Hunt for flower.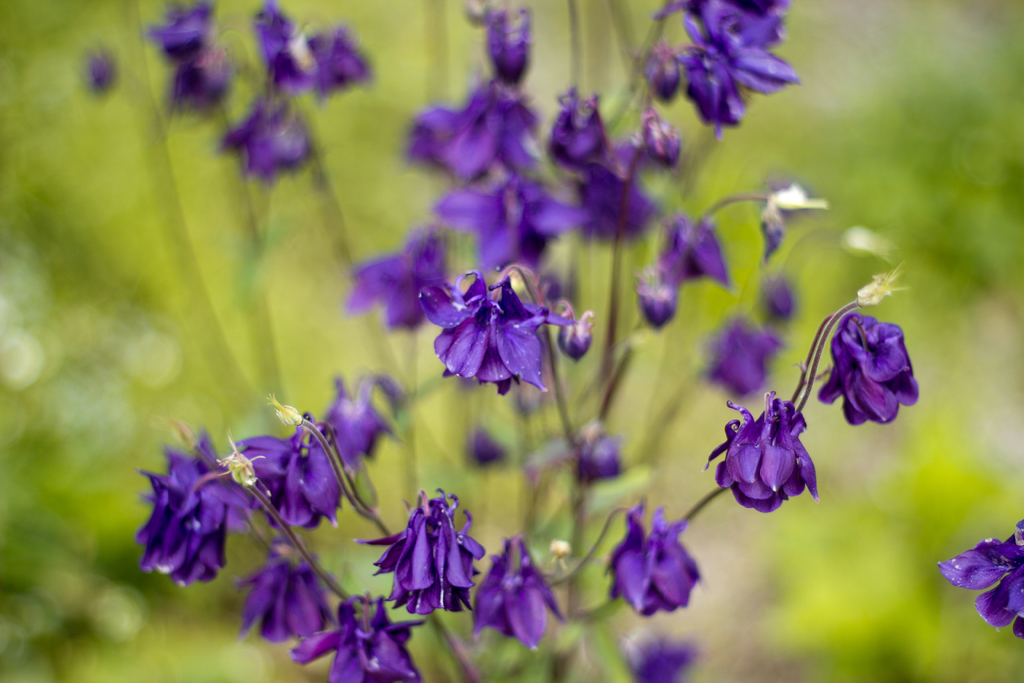
Hunted down at [x1=938, y1=517, x2=1023, y2=635].
